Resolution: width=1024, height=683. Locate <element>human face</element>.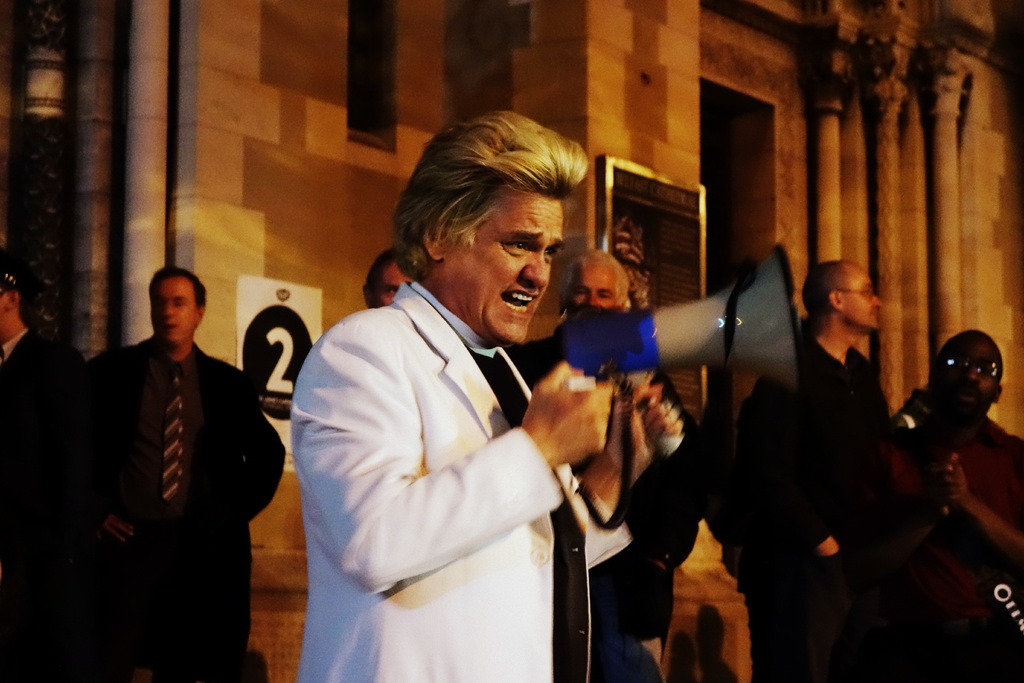
detection(570, 259, 620, 309).
